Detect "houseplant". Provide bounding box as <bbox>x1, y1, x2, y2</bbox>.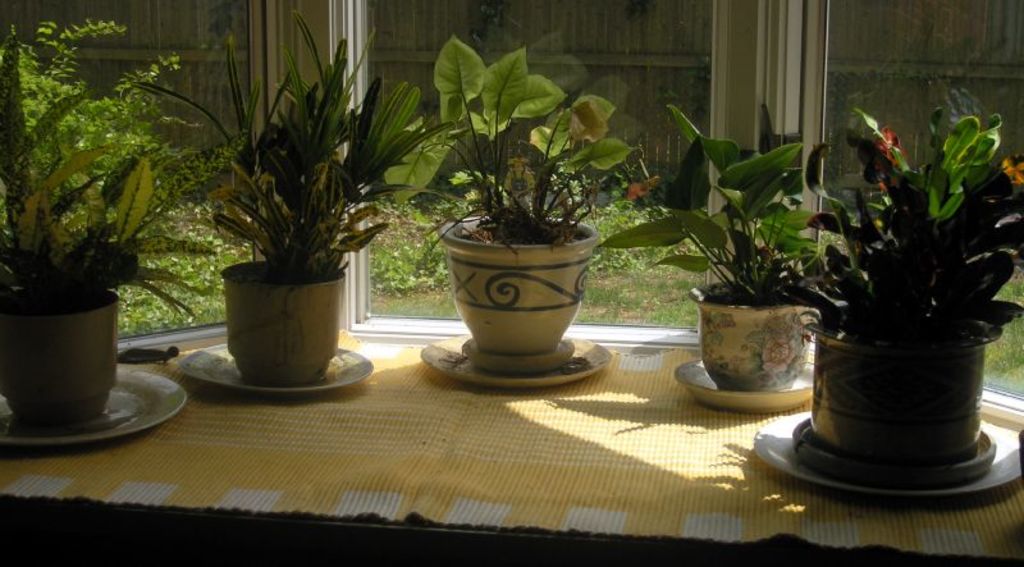
<bbox>132, 3, 454, 390</bbox>.
